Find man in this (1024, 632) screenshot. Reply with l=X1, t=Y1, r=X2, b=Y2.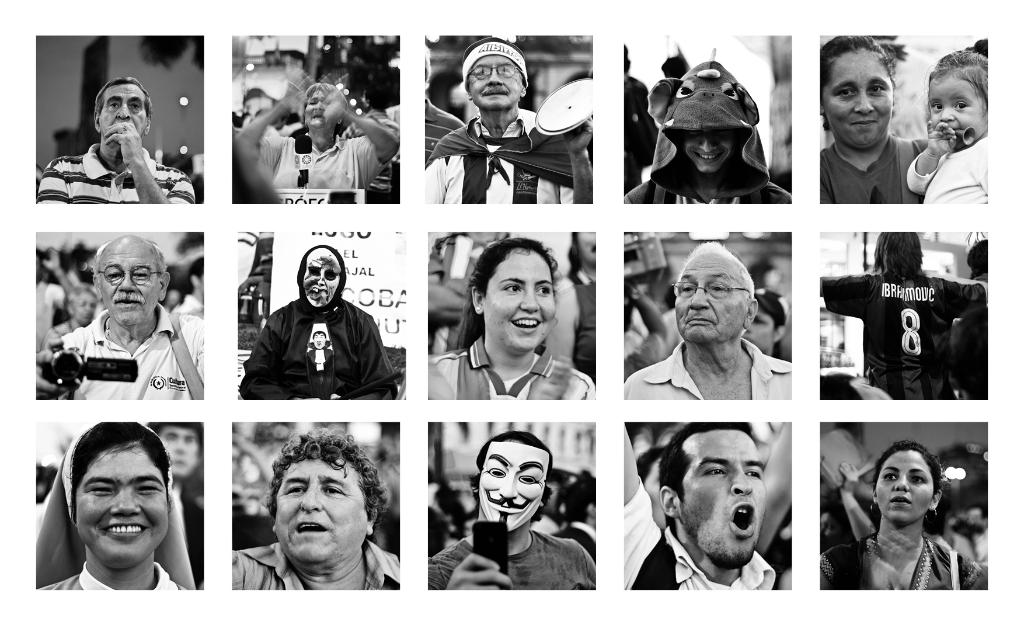
l=142, t=417, r=205, b=593.
